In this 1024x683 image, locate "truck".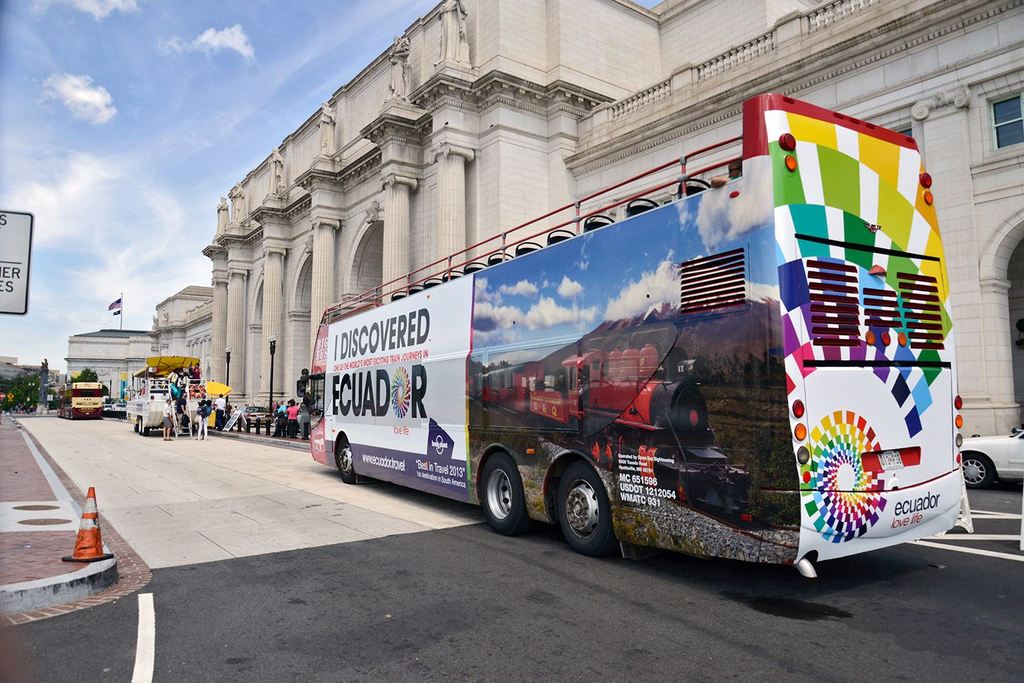
Bounding box: {"left": 133, "top": 348, "right": 205, "bottom": 437}.
